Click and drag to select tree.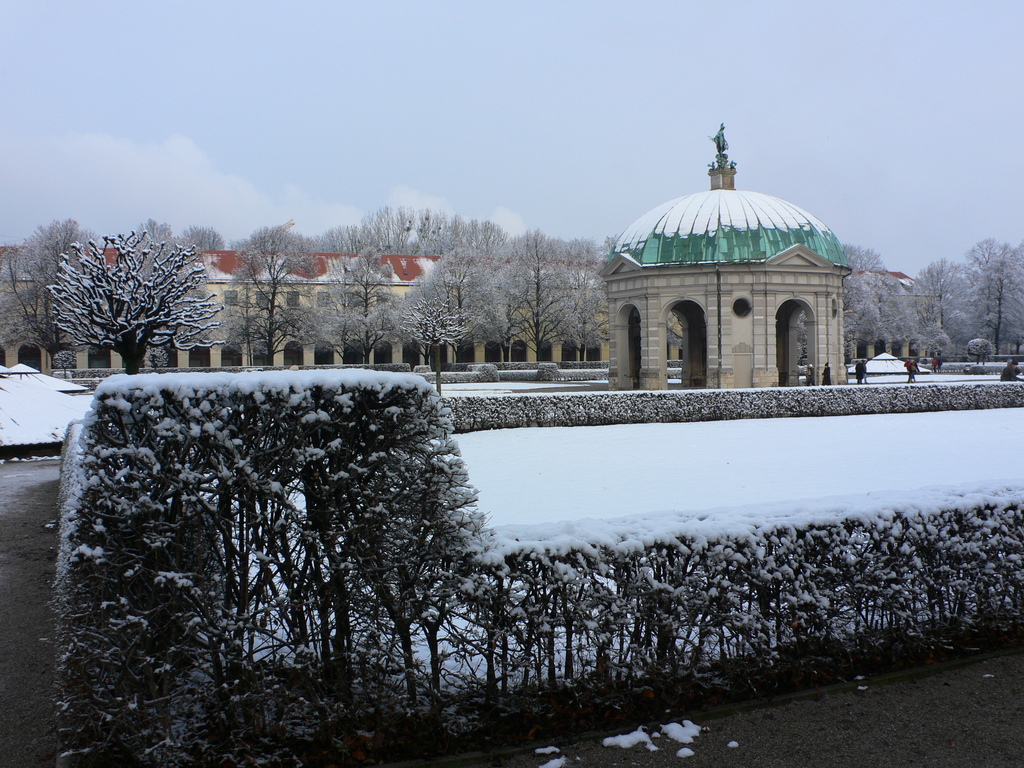
Selection: locate(255, 223, 302, 252).
